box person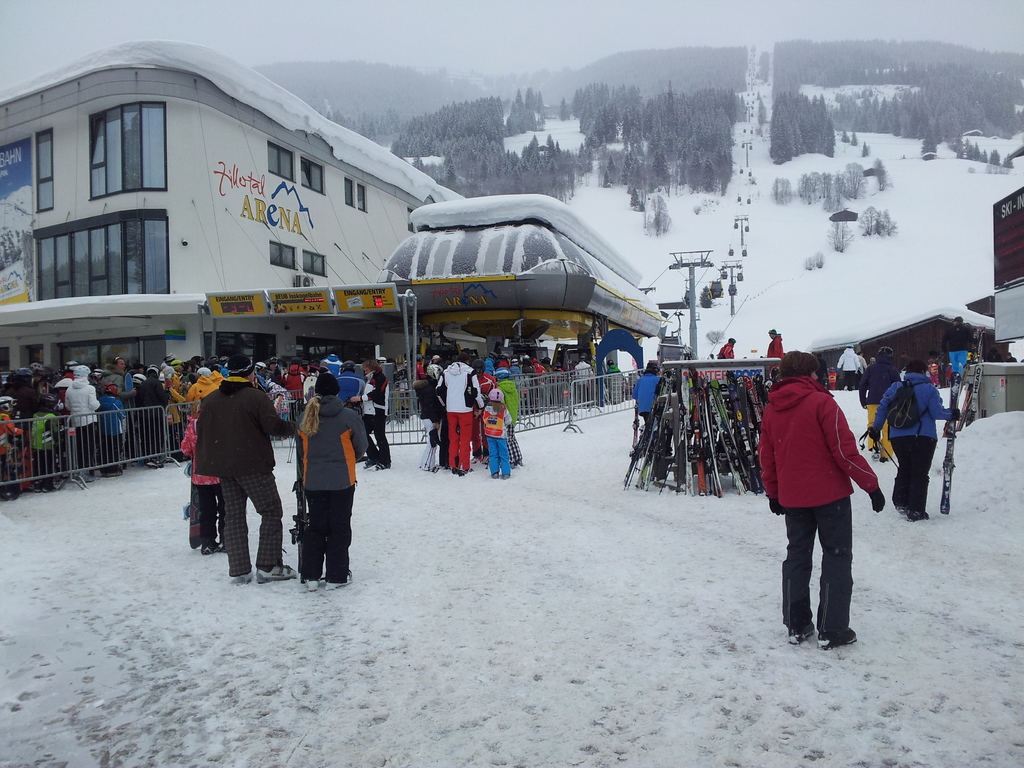
crop(420, 356, 449, 373)
